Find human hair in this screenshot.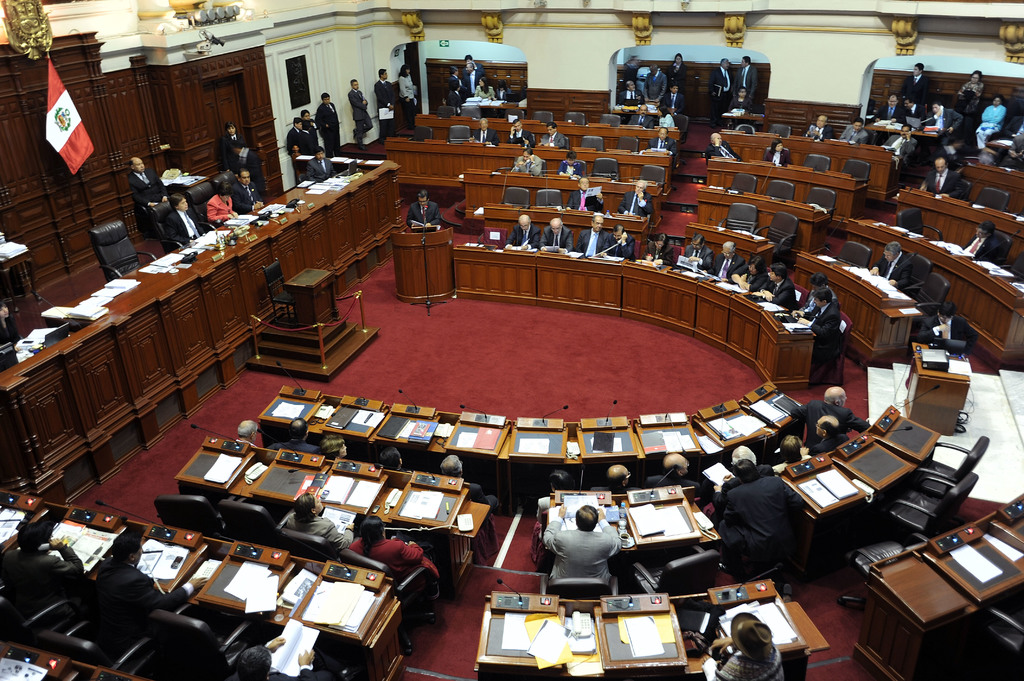
The bounding box for human hair is left=652, top=232, right=669, bottom=243.
